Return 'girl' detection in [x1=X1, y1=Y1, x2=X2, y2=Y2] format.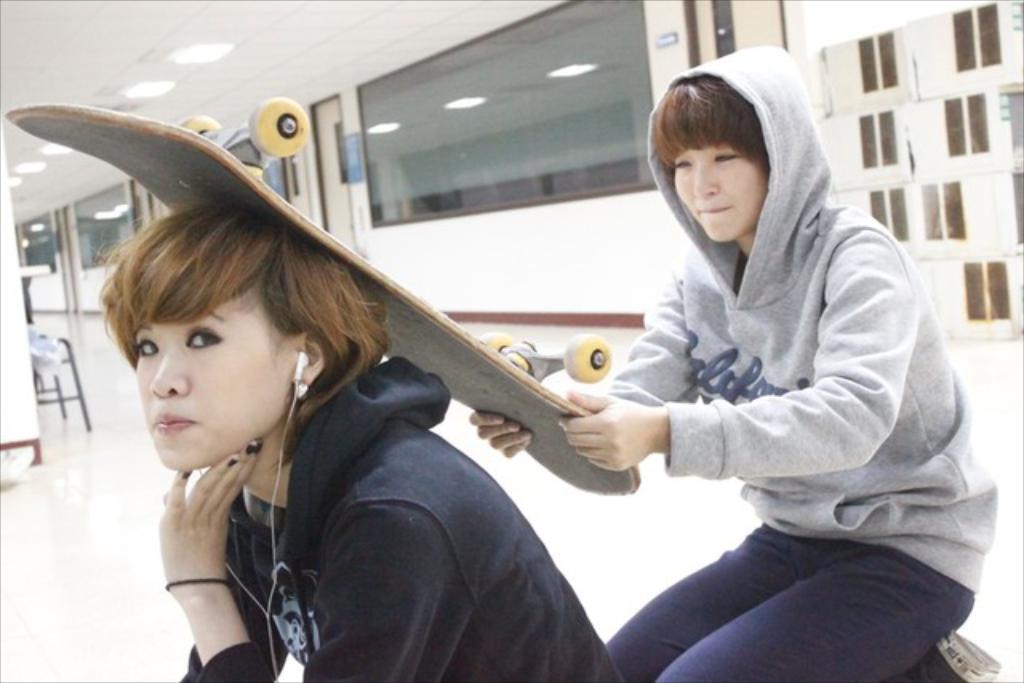
[x1=467, y1=46, x2=1000, y2=681].
